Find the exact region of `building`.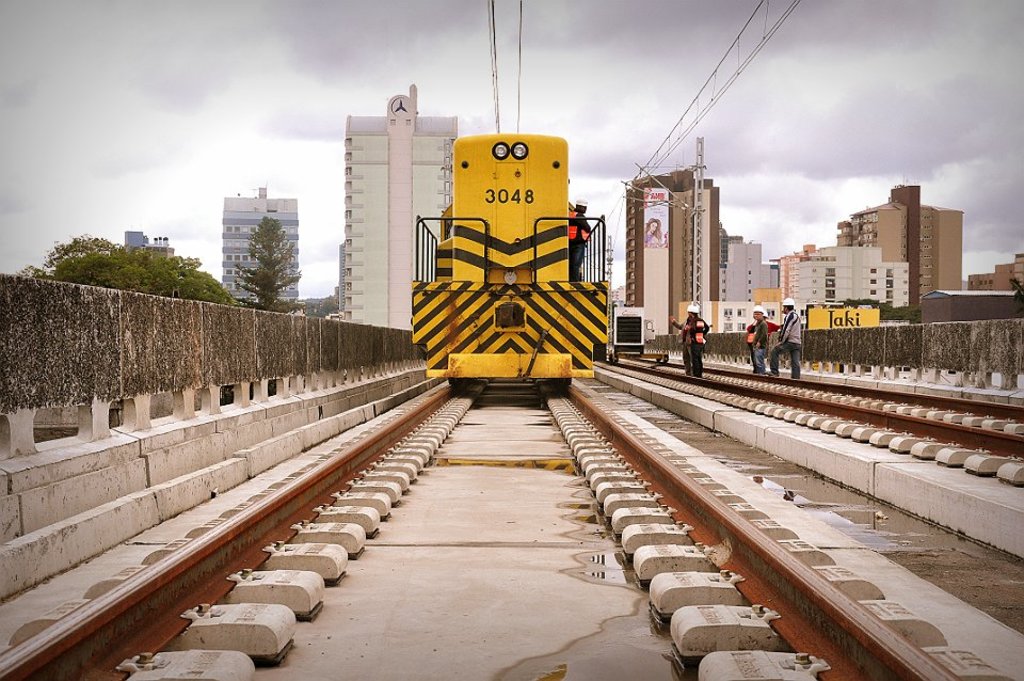
Exact region: (left=143, top=233, right=178, bottom=255).
